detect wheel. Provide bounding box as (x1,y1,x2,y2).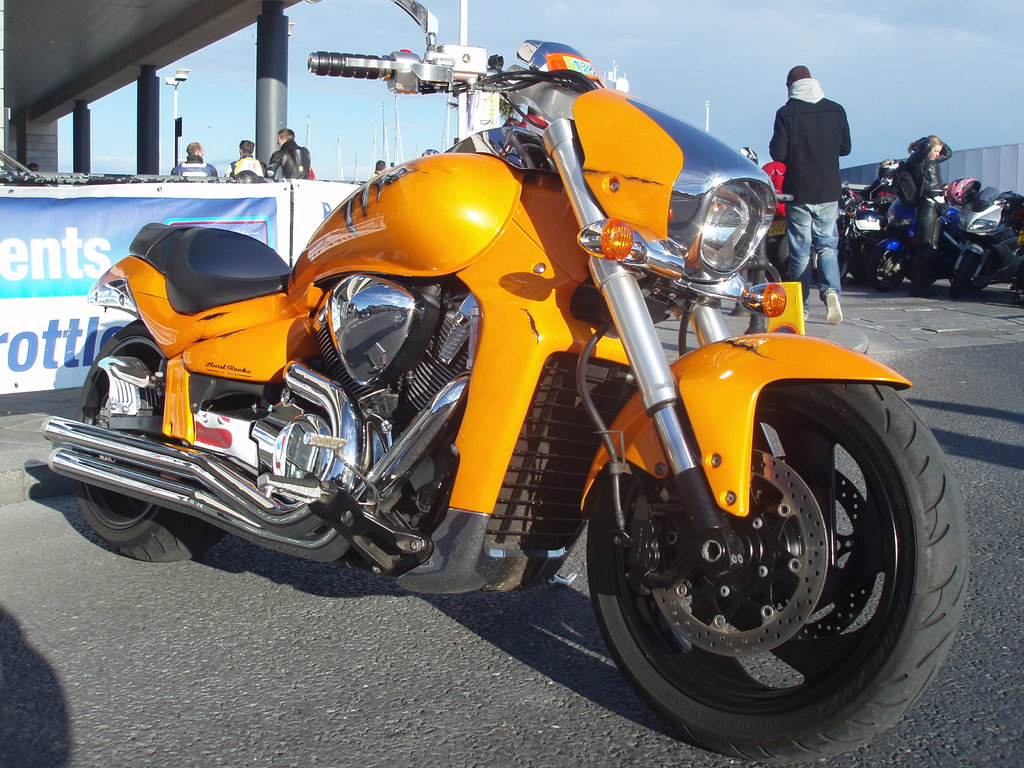
(63,326,236,566).
